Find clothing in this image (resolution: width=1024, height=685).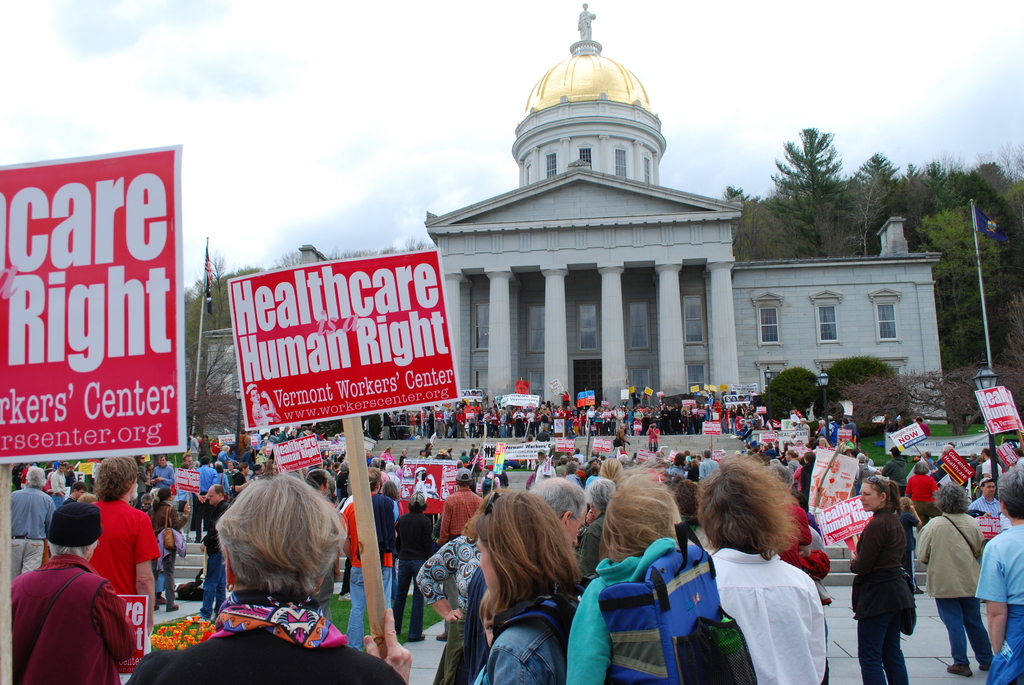
(left=571, top=411, right=582, bottom=432).
